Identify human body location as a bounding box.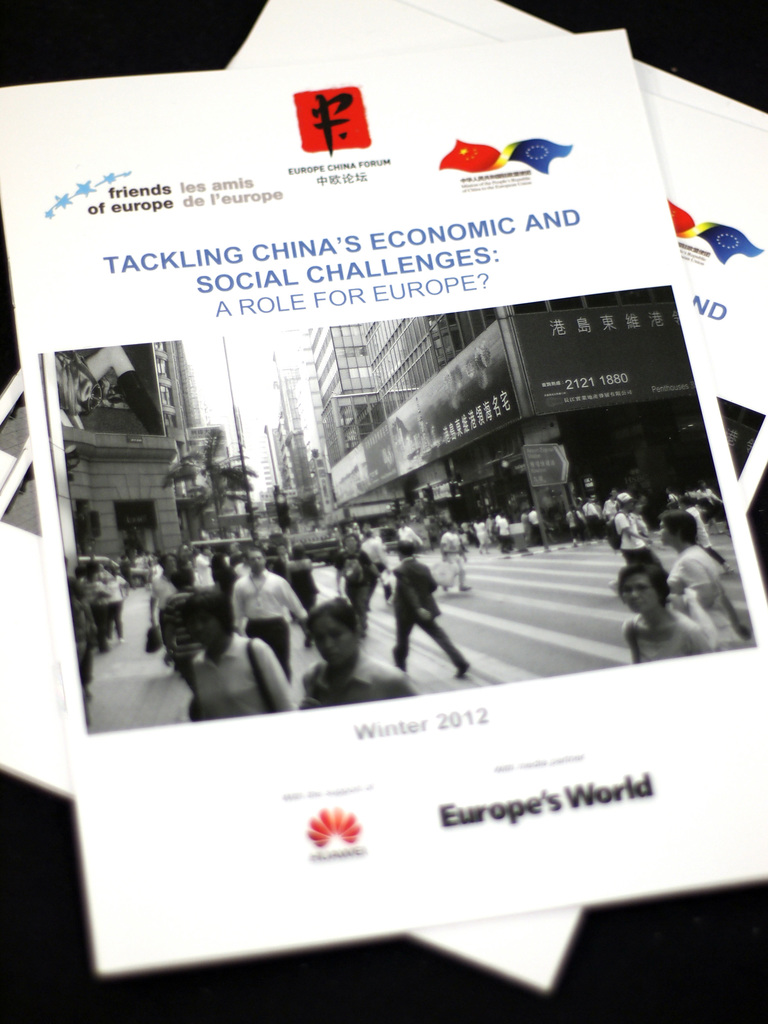
region(298, 653, 415, 709).
